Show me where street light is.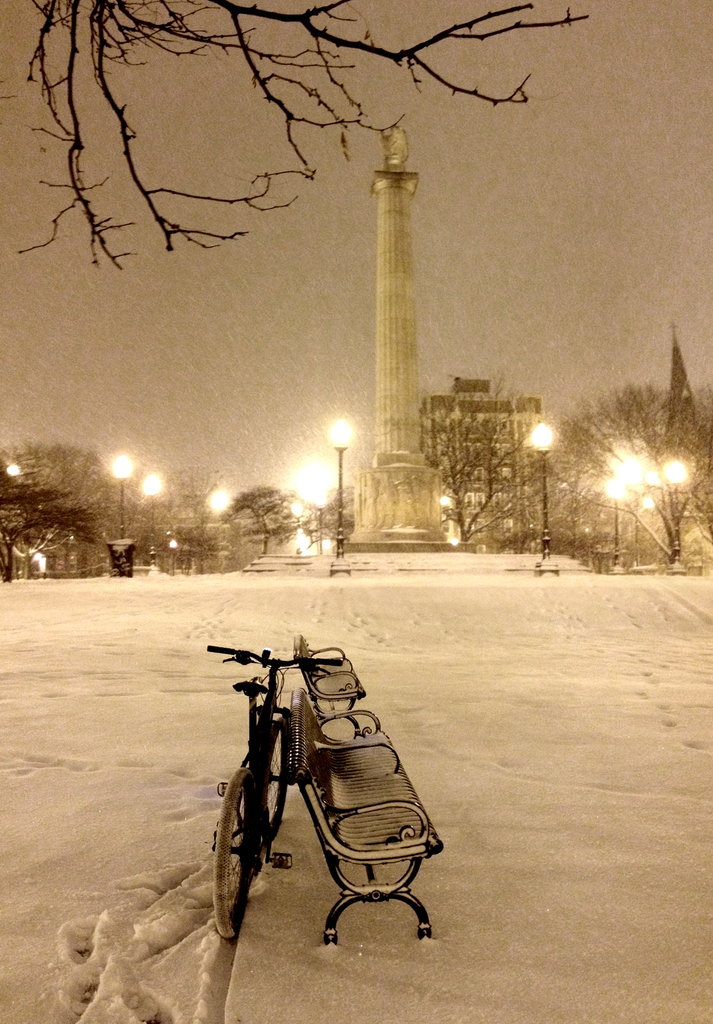
street light is at <box>326,417,354,557</box>.
